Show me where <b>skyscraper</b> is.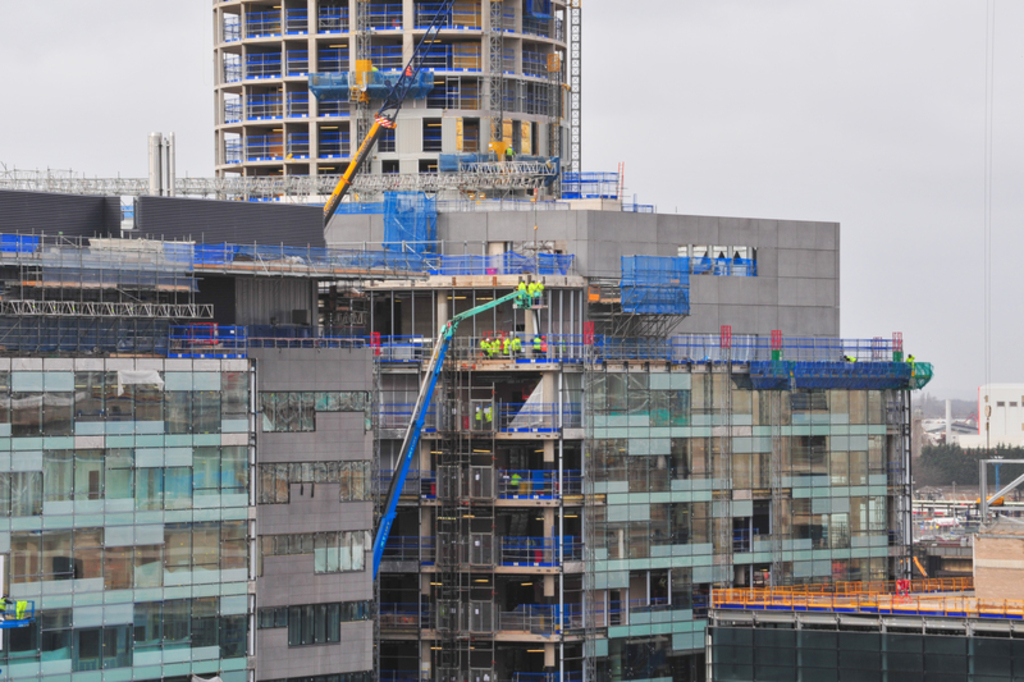
<b>skyscraper</b> is at box=[174, 105, 904, 662].
